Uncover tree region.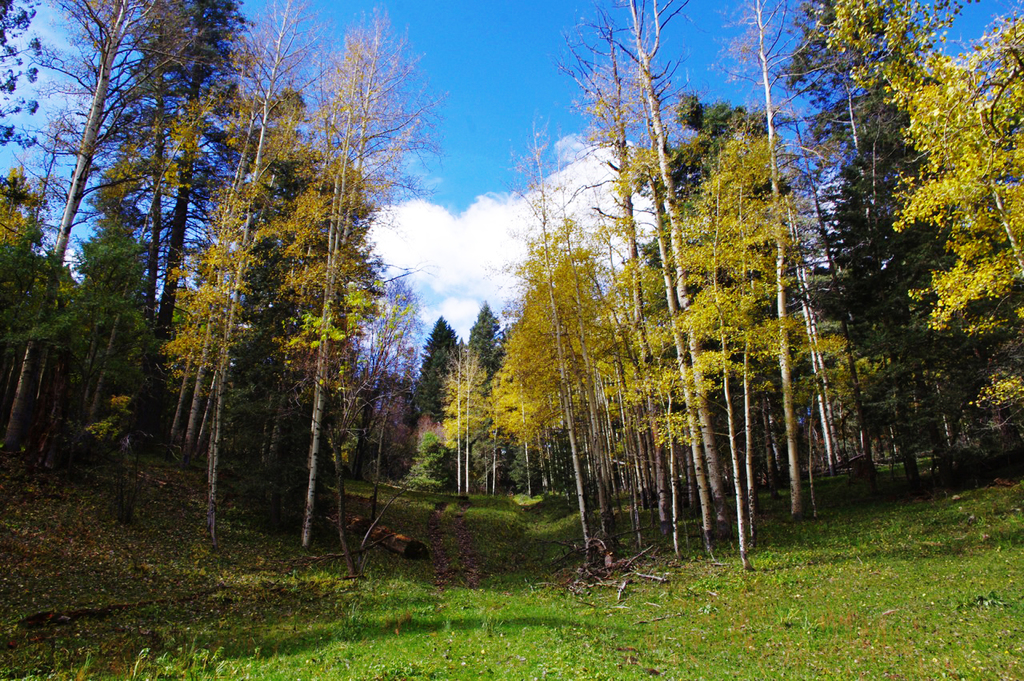
Uncovered: box=[529, 202, 677, 564].
